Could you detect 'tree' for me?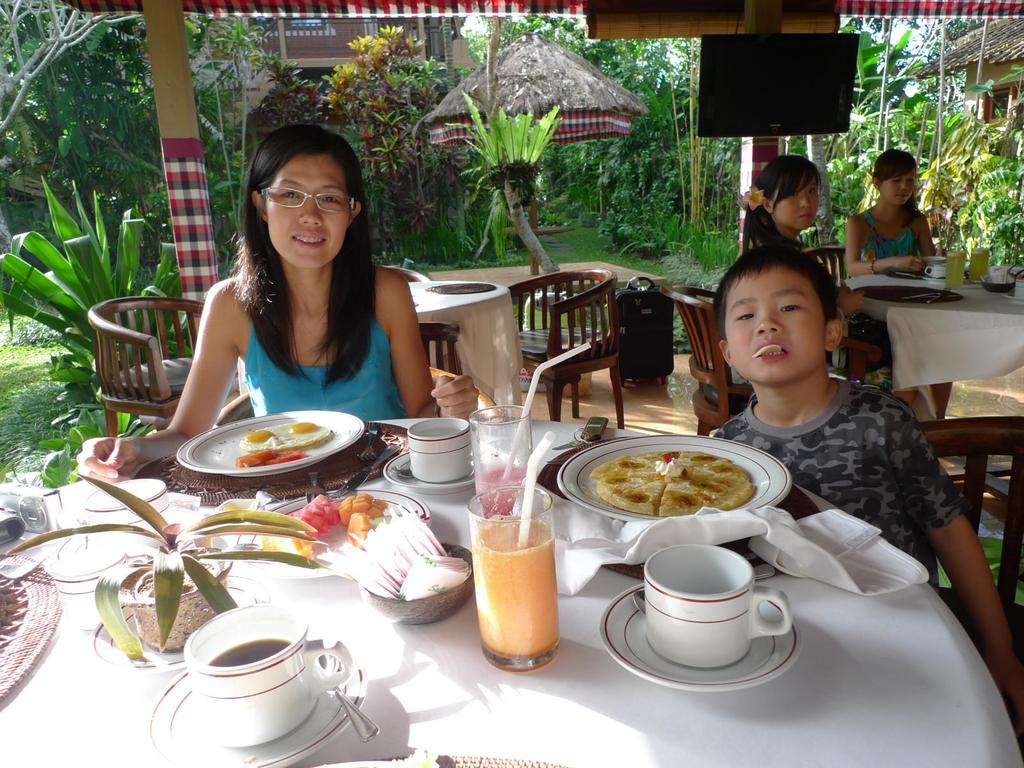
Detection result: [292, 20, 484, 262].
